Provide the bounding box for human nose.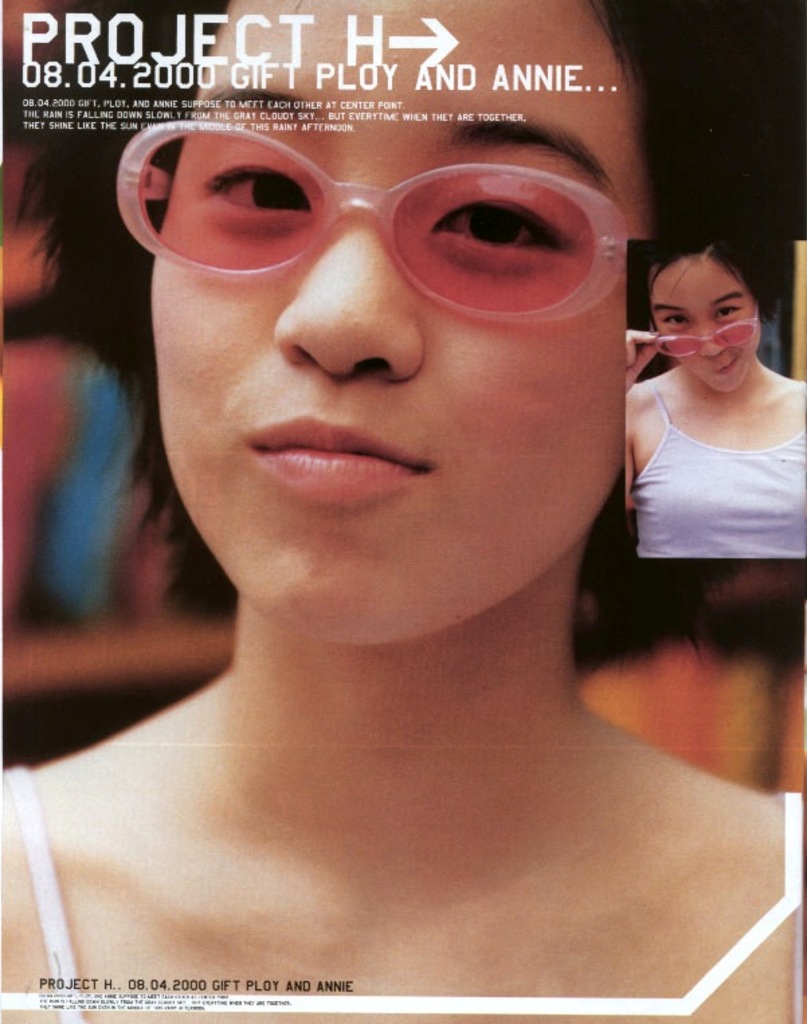
269, 173, 424, 378.
